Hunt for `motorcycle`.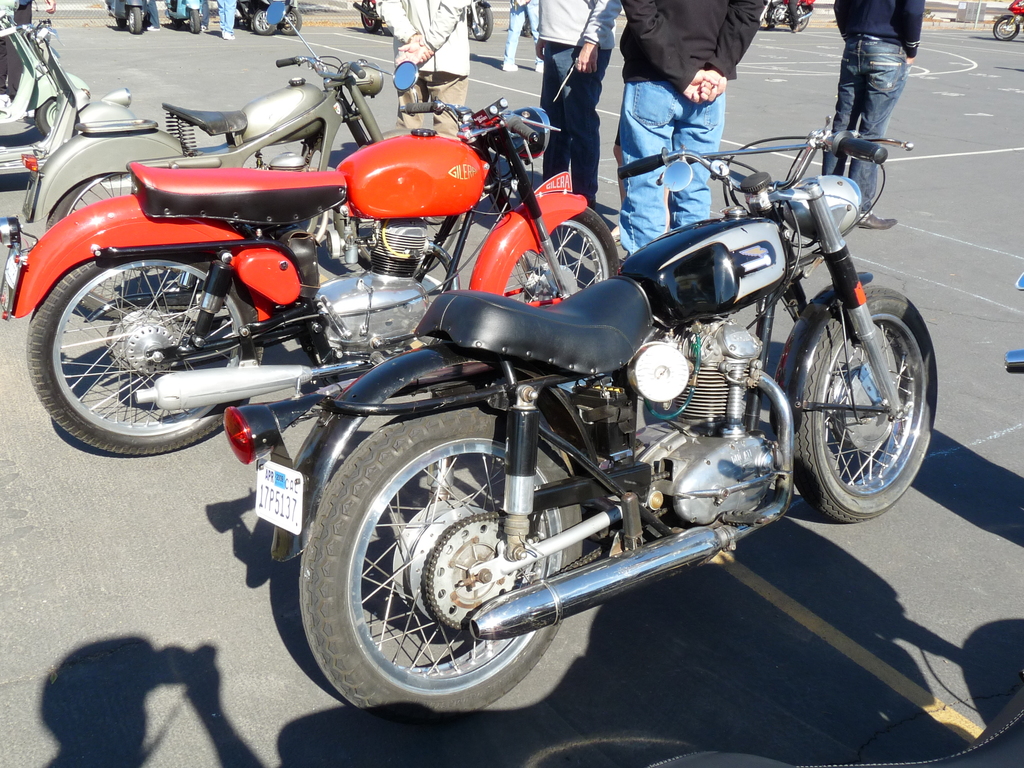
Hunted down at region(350, 0, 493, 44).
